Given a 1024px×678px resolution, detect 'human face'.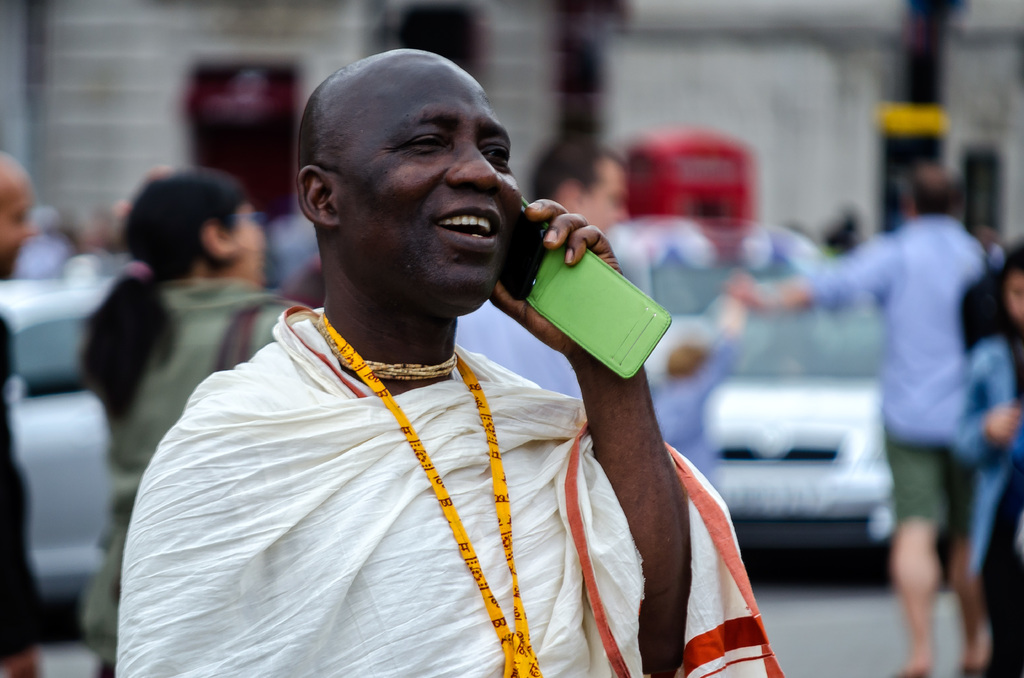
select_region(236, 202, 268, 282).
